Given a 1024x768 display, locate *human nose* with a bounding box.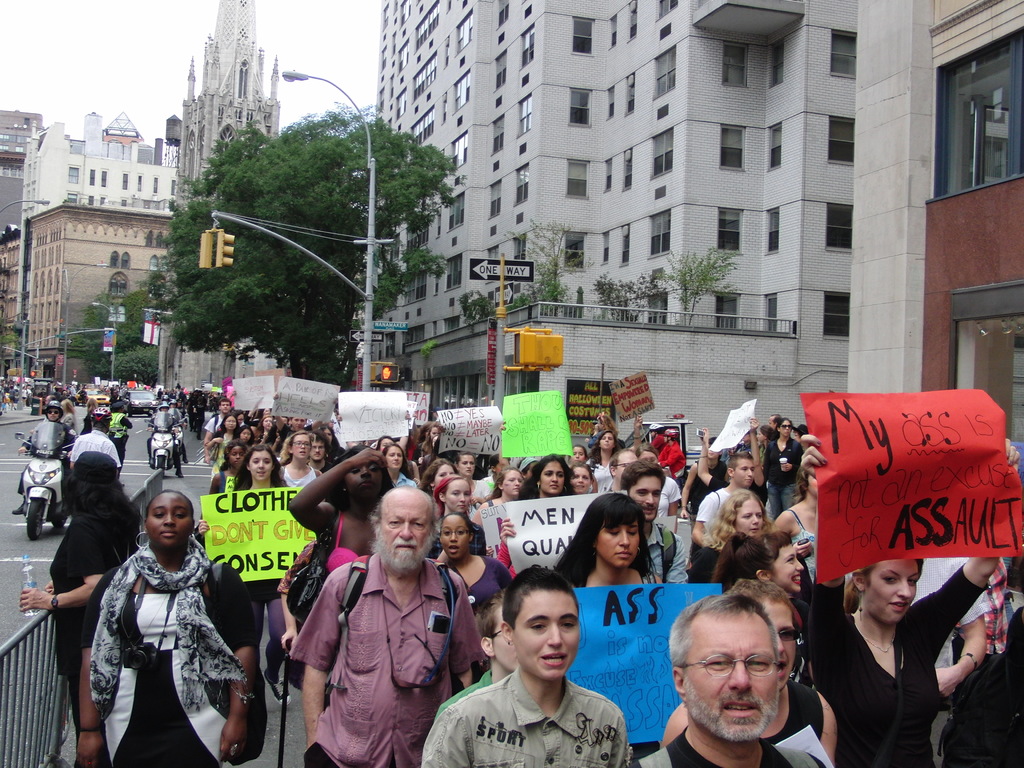
Located: 454/493/469/503.
